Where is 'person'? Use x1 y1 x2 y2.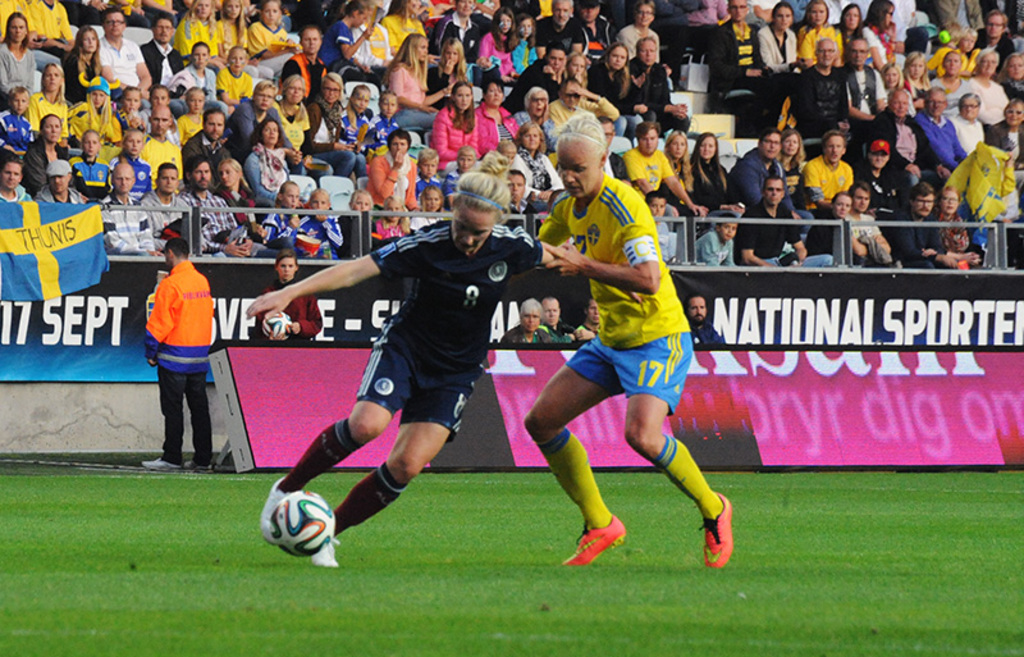
681 128 737 201.
